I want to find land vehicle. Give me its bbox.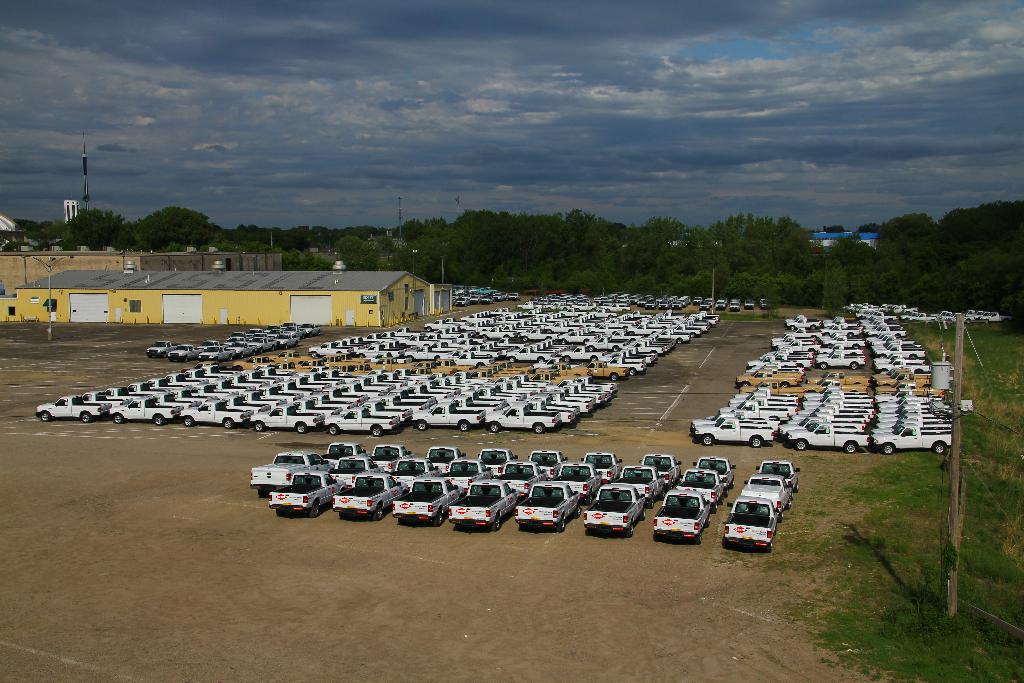
729, 295, 738, 308.
